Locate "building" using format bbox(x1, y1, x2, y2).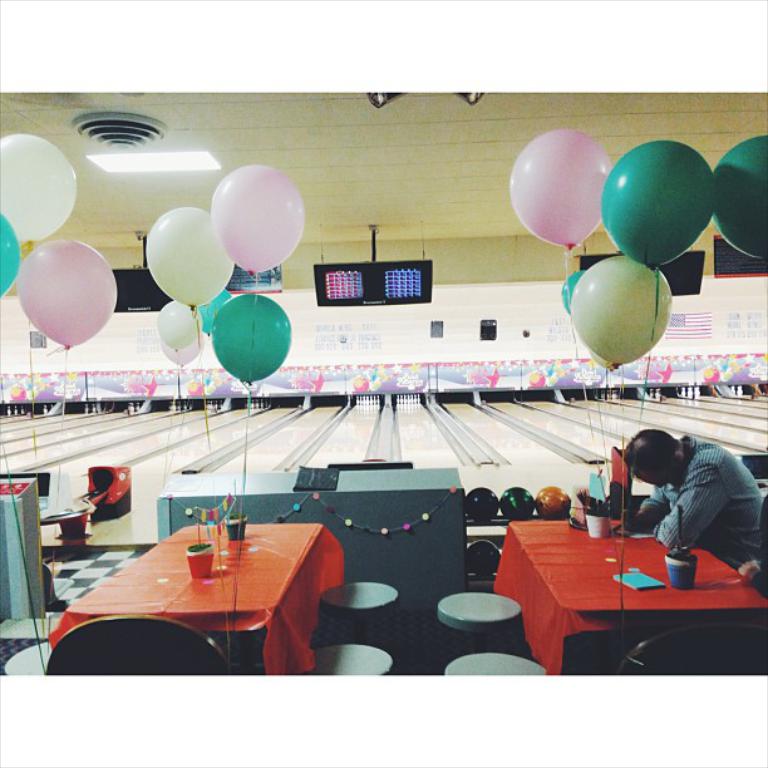
bbox(0, 93, 767, 675).
